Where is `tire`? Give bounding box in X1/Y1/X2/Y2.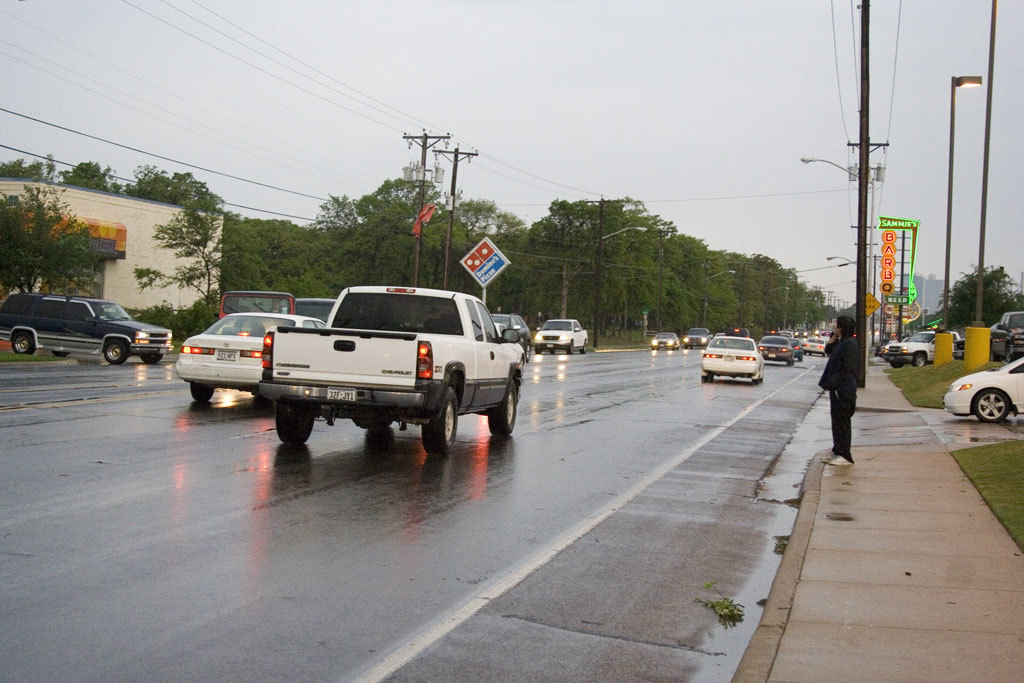
360/417/391/428.
